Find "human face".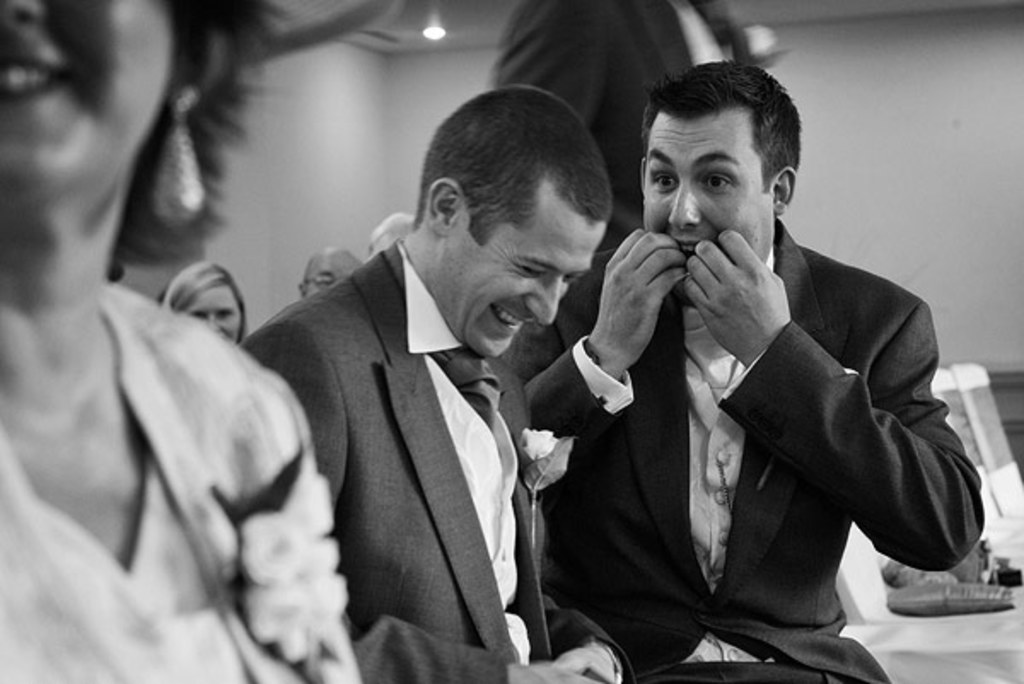
179/287/241/346.
